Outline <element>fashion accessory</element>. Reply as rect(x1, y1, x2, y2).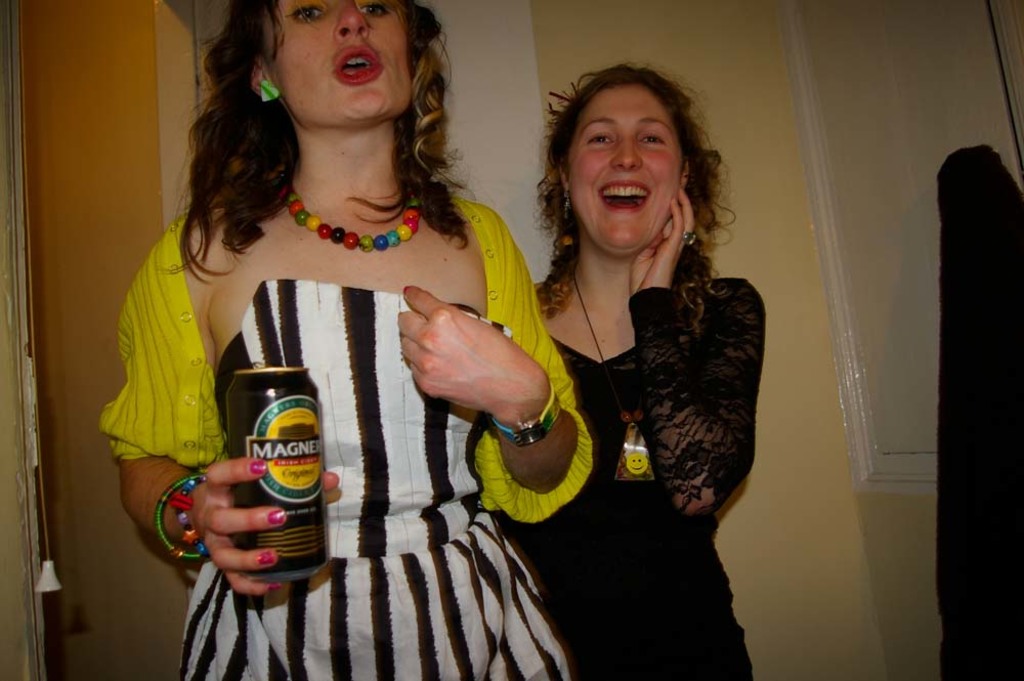
rect(267, 507, 286, 526).
